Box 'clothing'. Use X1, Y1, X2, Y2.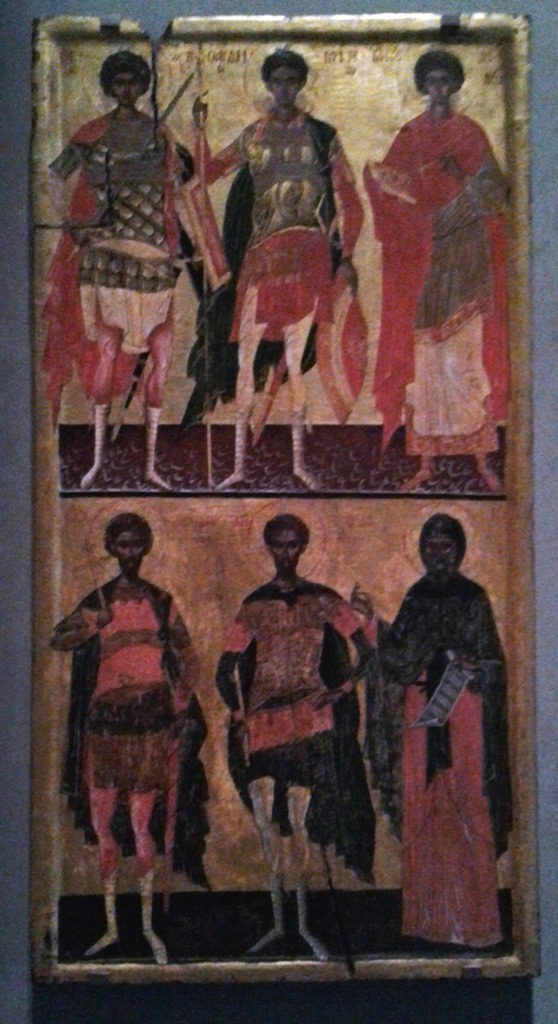
215, 115, 391, 394.
